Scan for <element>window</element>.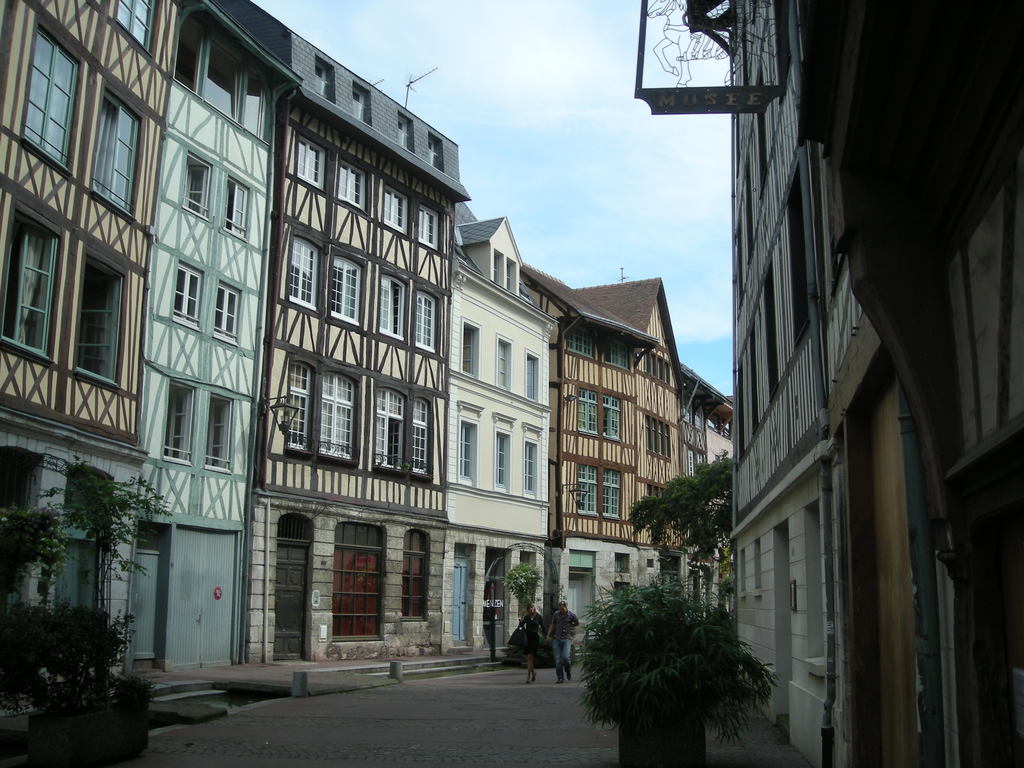
Scan result: [429, 135, 436, 170].
